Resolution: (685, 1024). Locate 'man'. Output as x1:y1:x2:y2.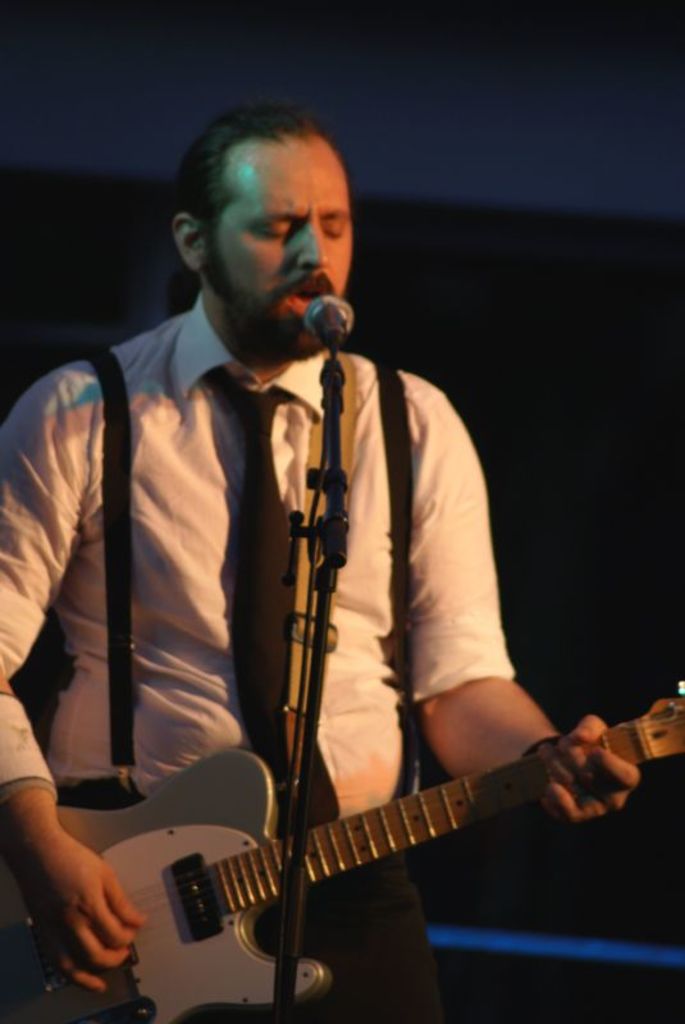
0:105:648:1023.
